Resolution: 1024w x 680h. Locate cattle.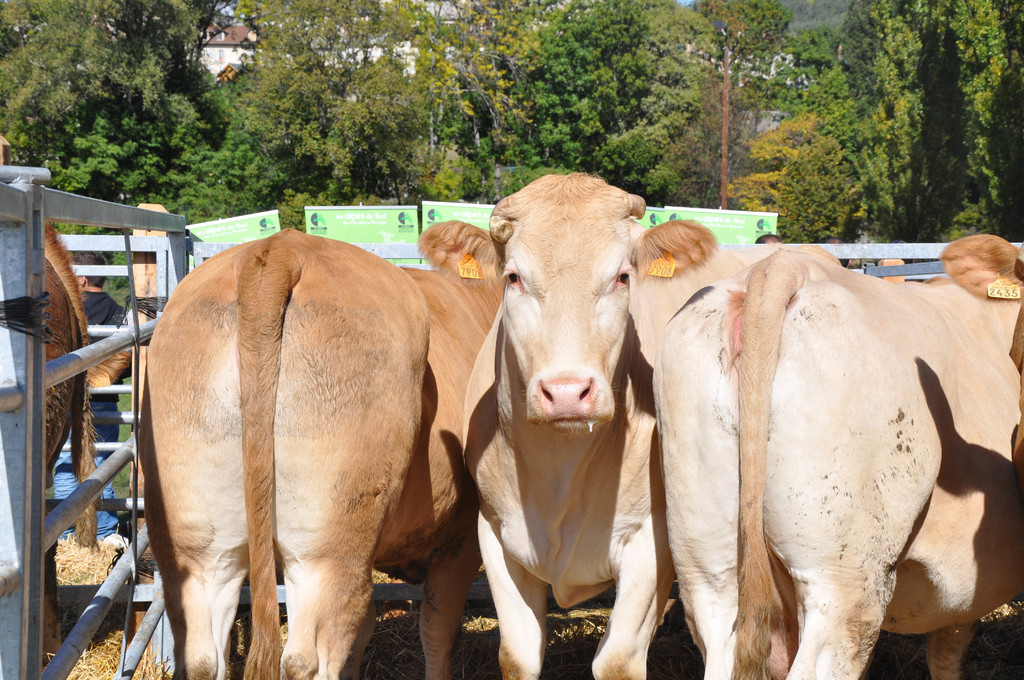
47/225/98/657.
